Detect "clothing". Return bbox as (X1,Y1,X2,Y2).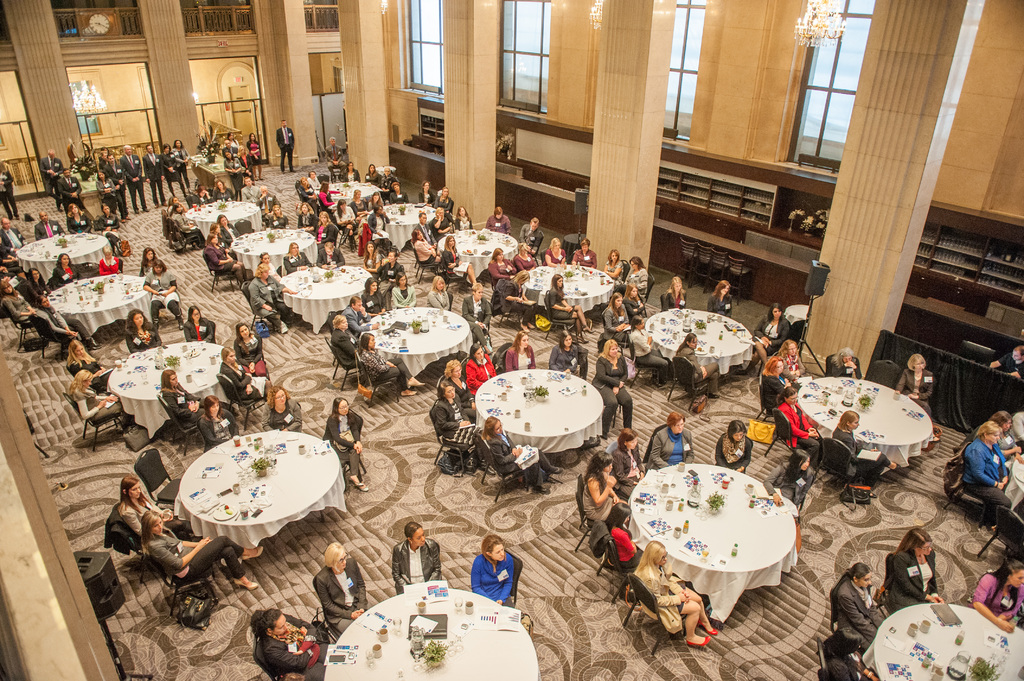
(214,363,271,405).
